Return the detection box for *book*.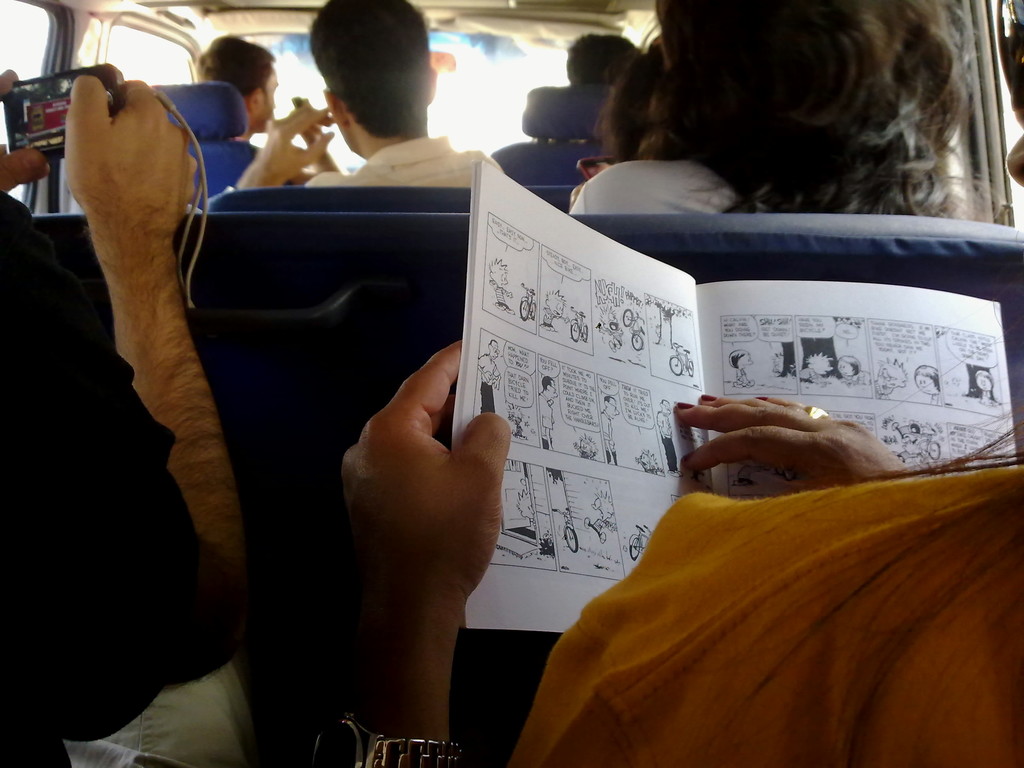
box=[463, 158, 1014, 628].
